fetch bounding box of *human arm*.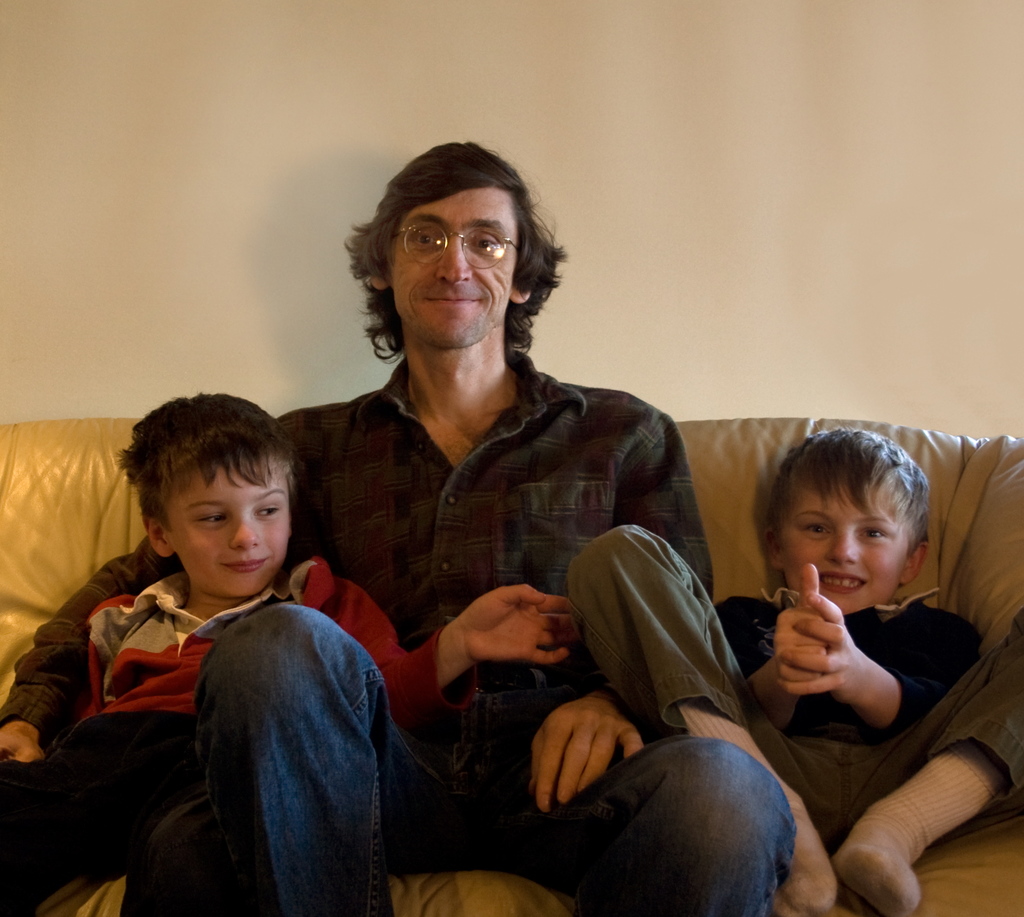
Bbox: detection(780, 618, 984, 758).
